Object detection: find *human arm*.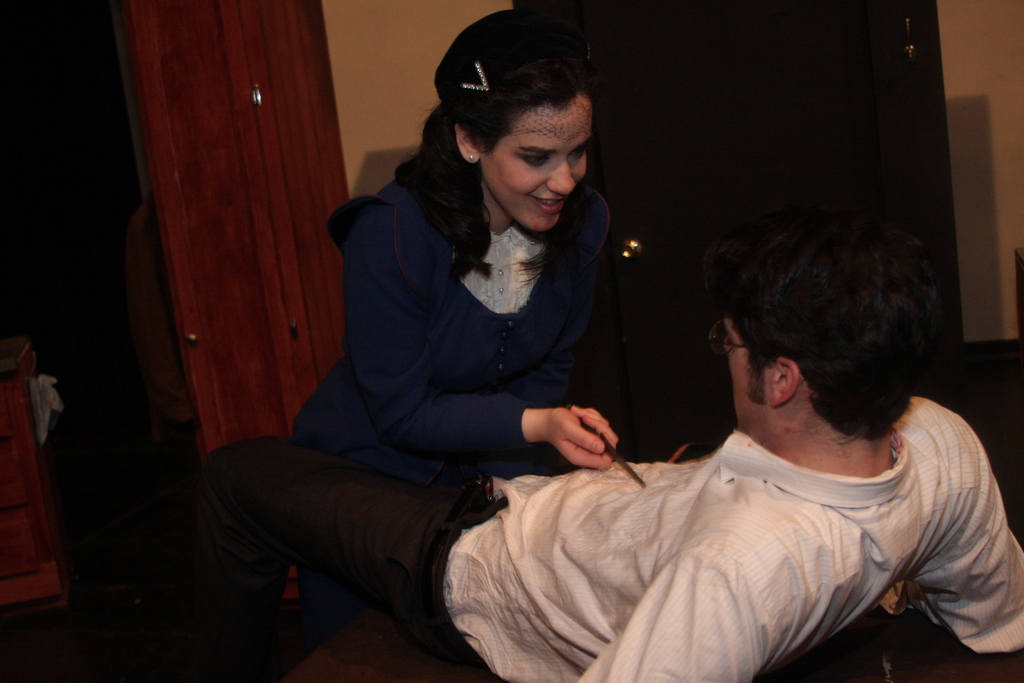
Rect(575, 543, 779, 682).
